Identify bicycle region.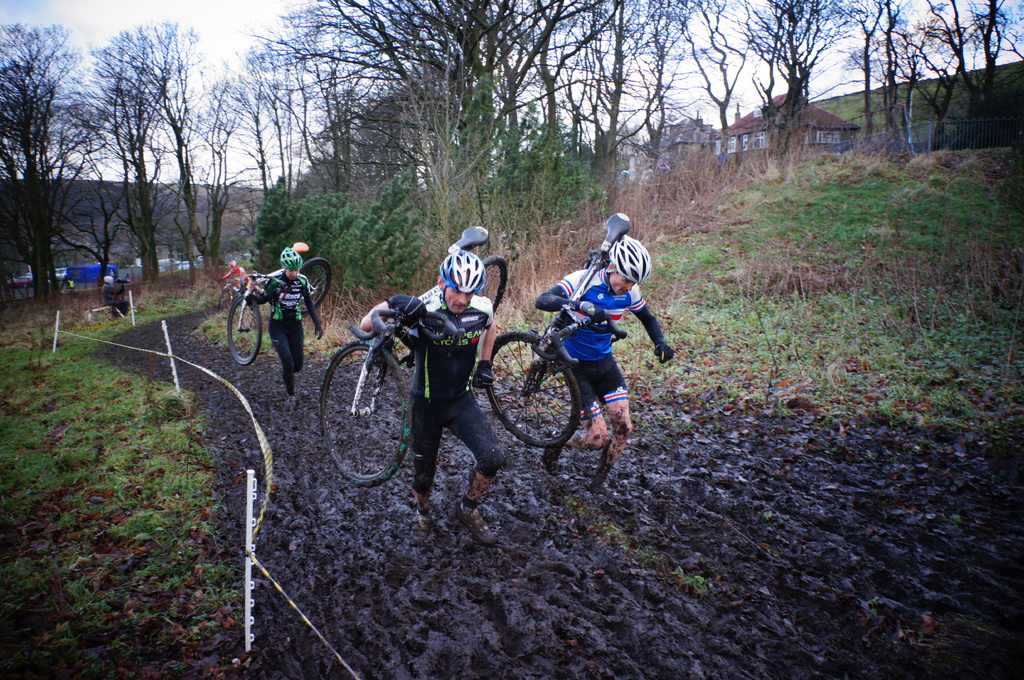
Region: bbox=[221, 239, 332, 369].
